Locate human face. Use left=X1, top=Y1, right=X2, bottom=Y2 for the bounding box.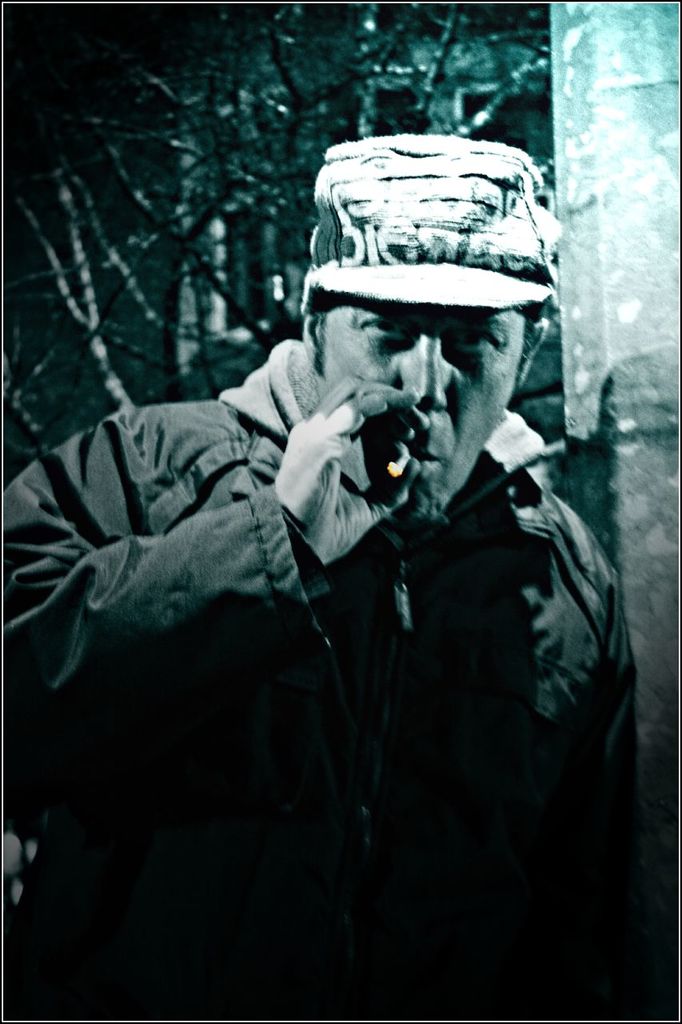
left=303, top=294, right=524, bottom=534.
